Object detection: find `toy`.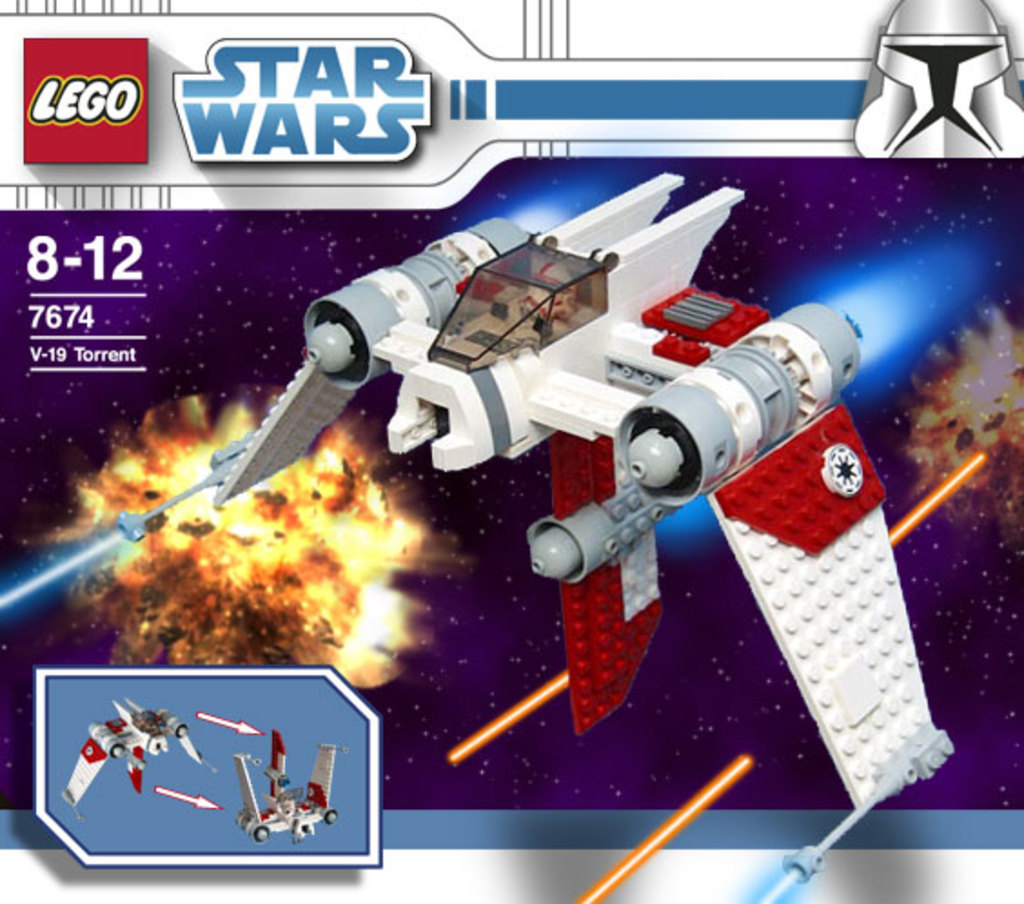
93 207 895 757.
